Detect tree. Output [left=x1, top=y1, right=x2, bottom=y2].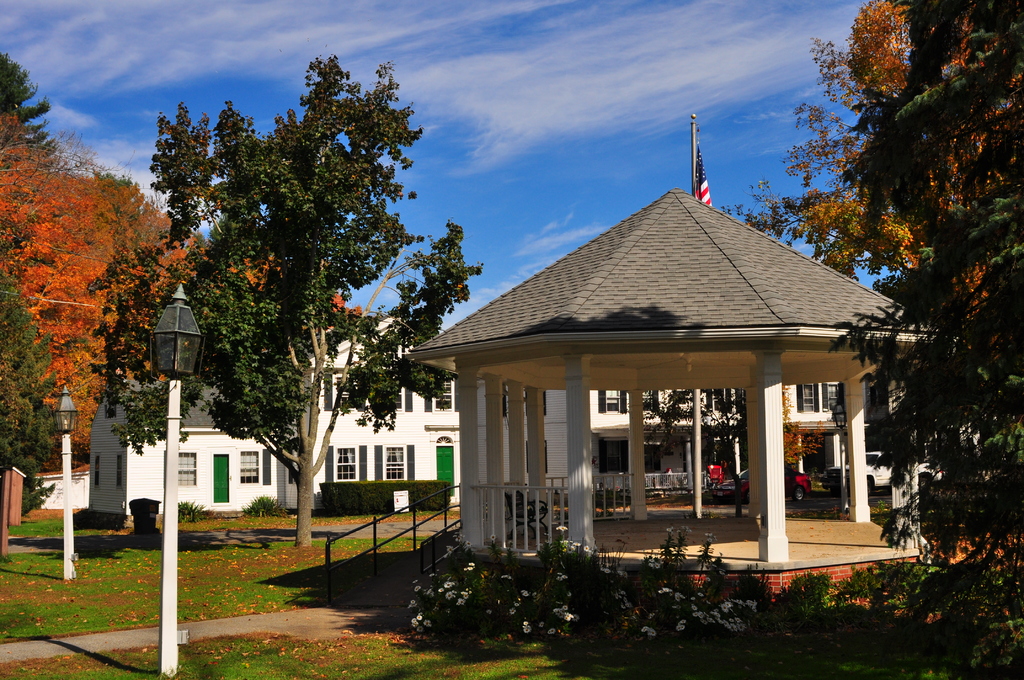
[left=614, top=387, right=826, bottom=517].
